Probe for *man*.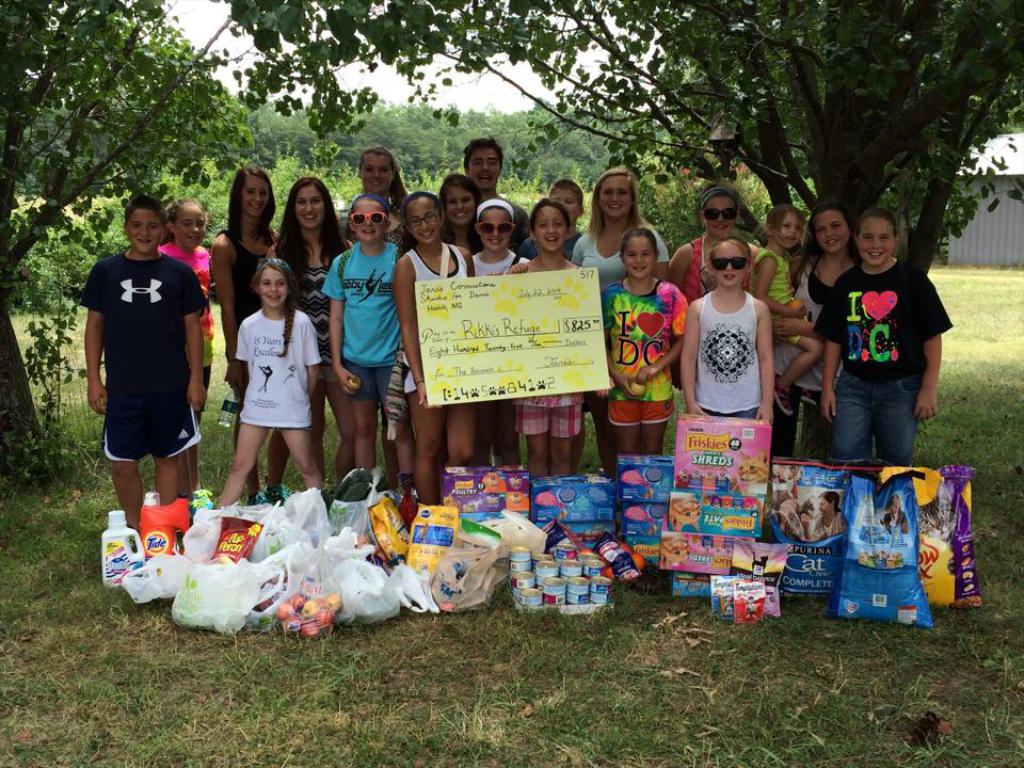
Probe result: 466, 134, 539, 249.
